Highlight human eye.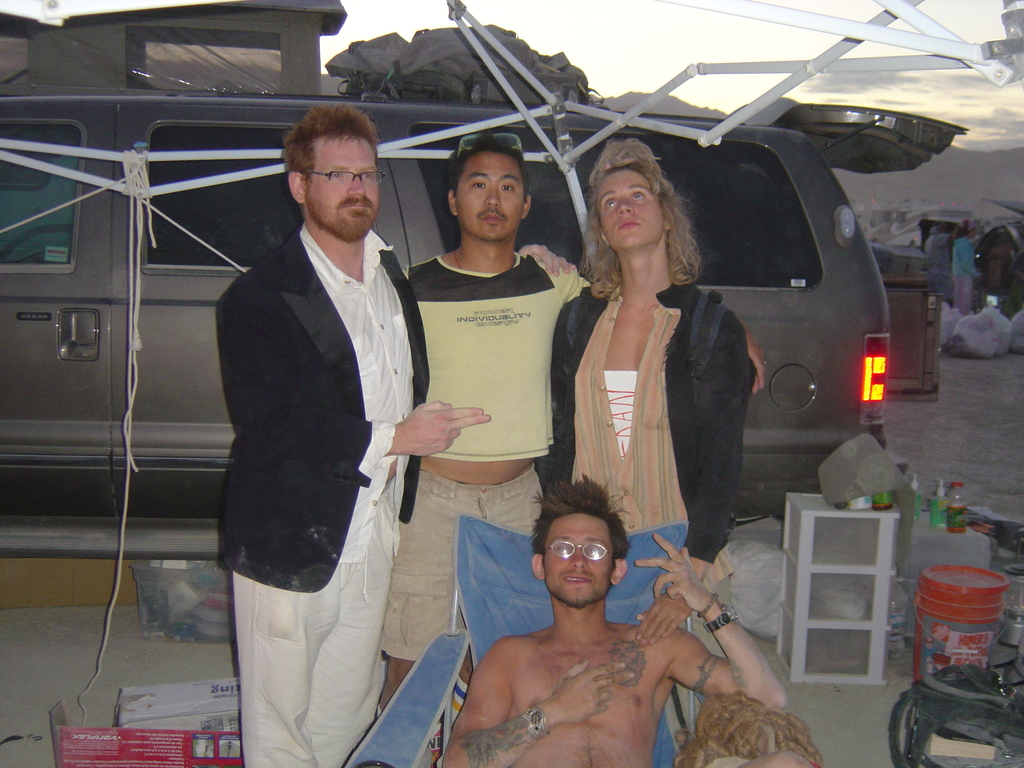
Highlighted region: {"x1": 604, "y1": 196, "x2": 623, "y2": 210}.
